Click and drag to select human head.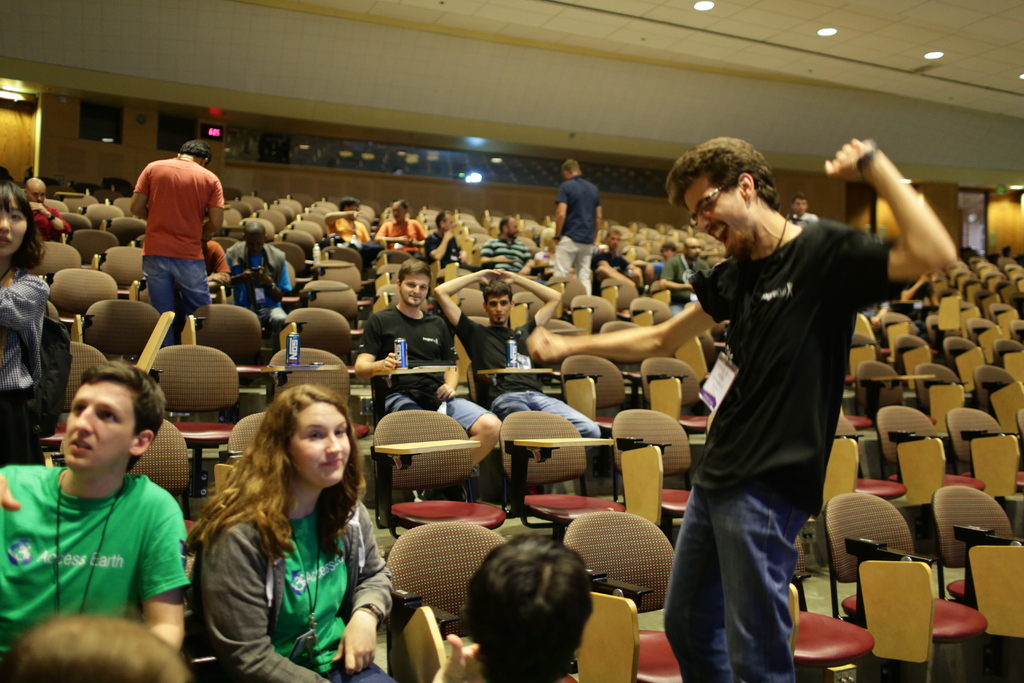
Selection: rect(503, 218, 522, 239).
